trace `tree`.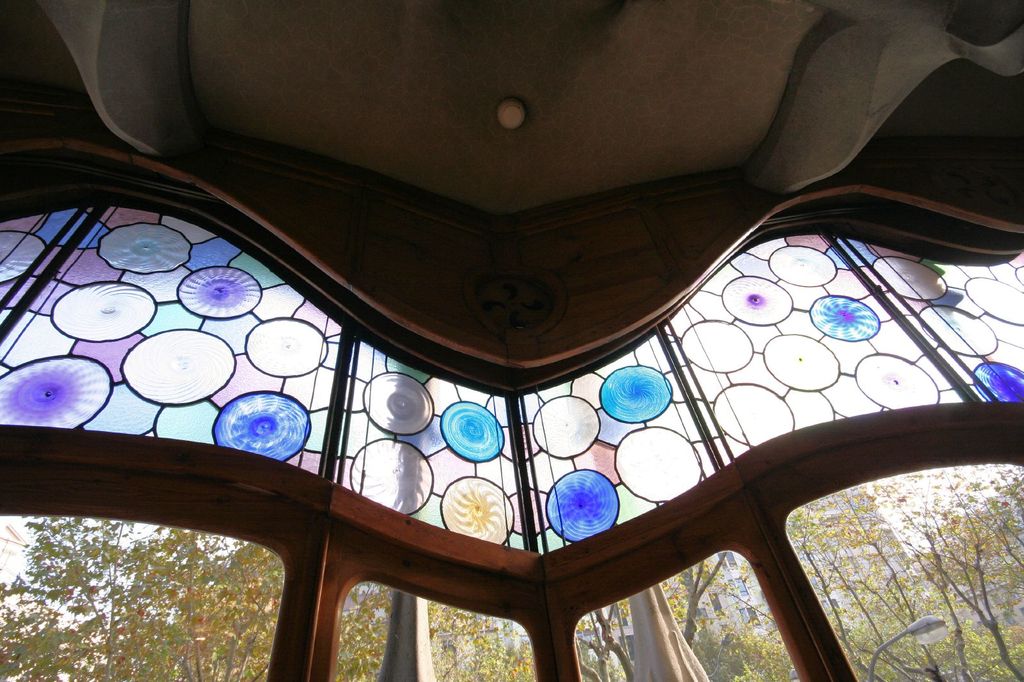
Traced to {"left": 950, "top": 459, "right": 1023, "bottom": 569}.
